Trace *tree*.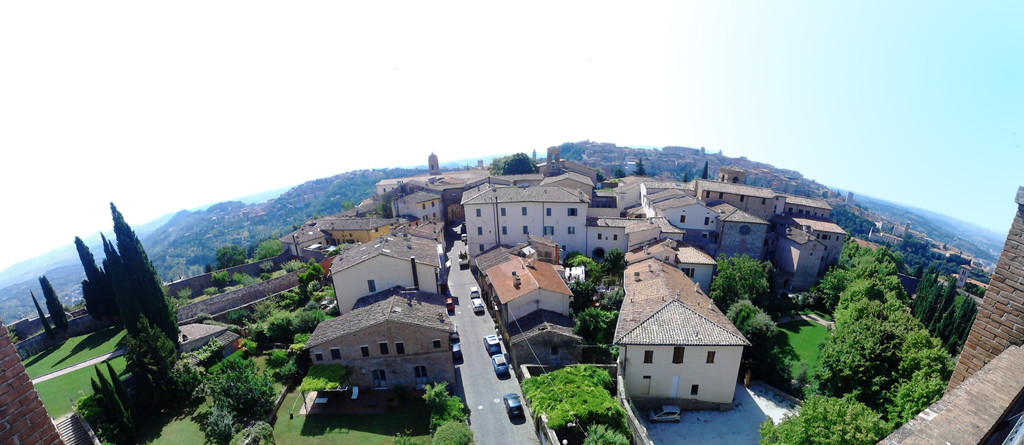
Traced to [246,234,295,264].
